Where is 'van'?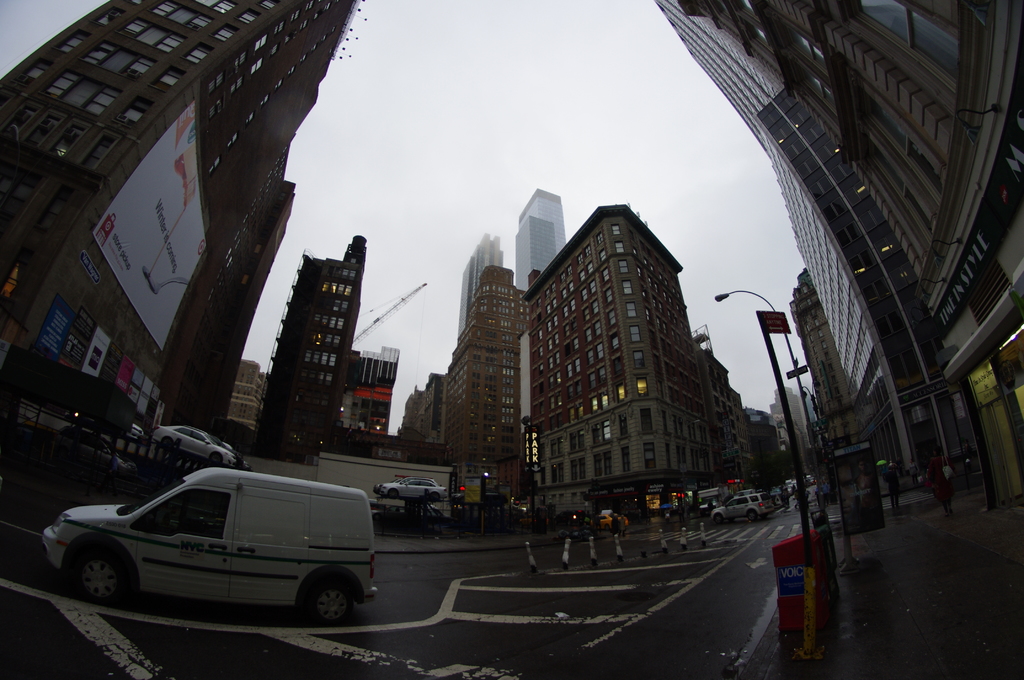
pyautogui.locateOnScreen(52, 463, 384, 635).
